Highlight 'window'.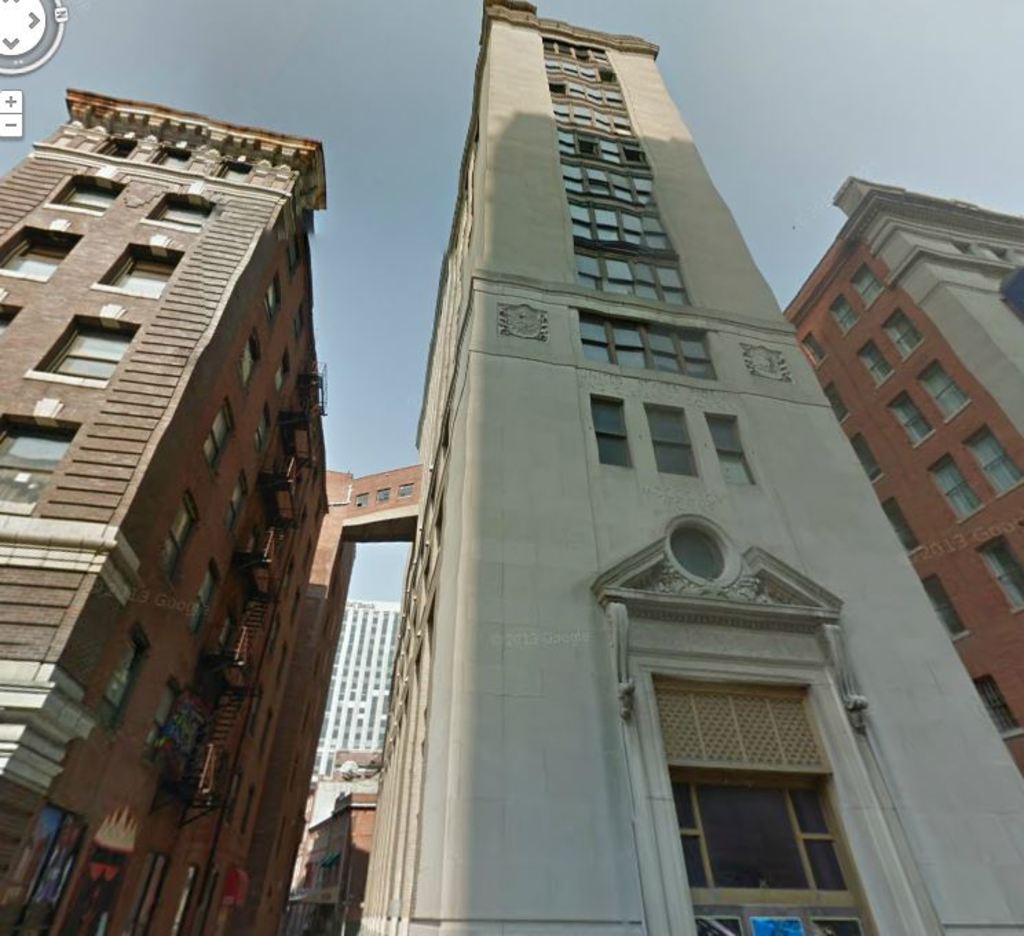
Highlighted region: select_region(0, 420, 73, 475).
